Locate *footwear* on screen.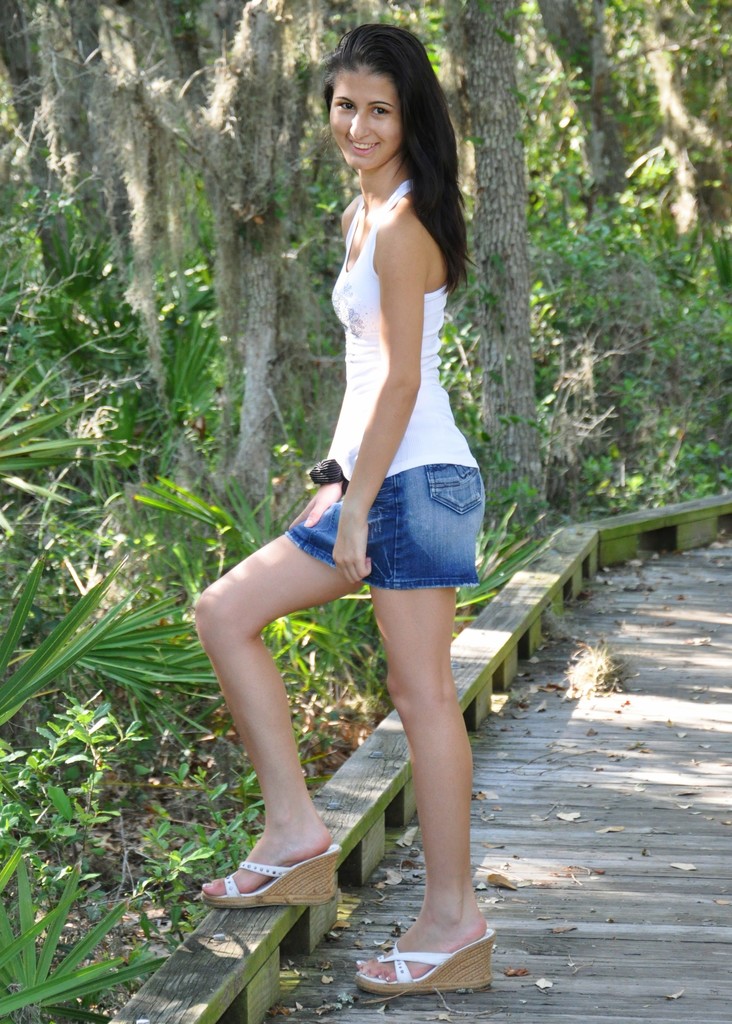
On screen at <region>369, 925, 495, 1002</region>.
